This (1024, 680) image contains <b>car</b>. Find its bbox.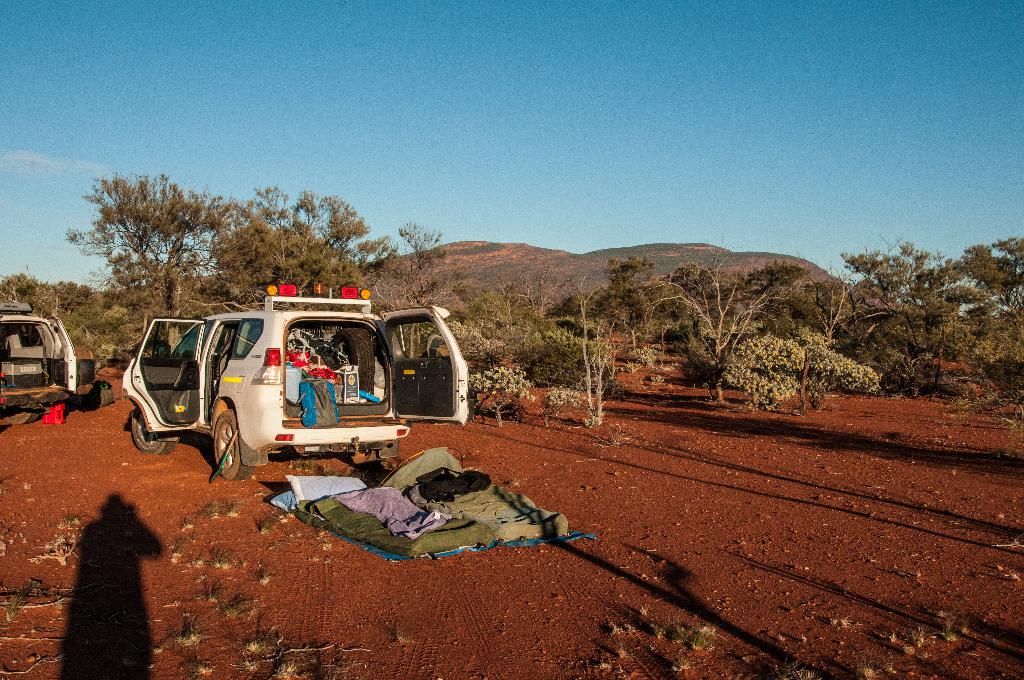
region(118, 294, 445, 494).
